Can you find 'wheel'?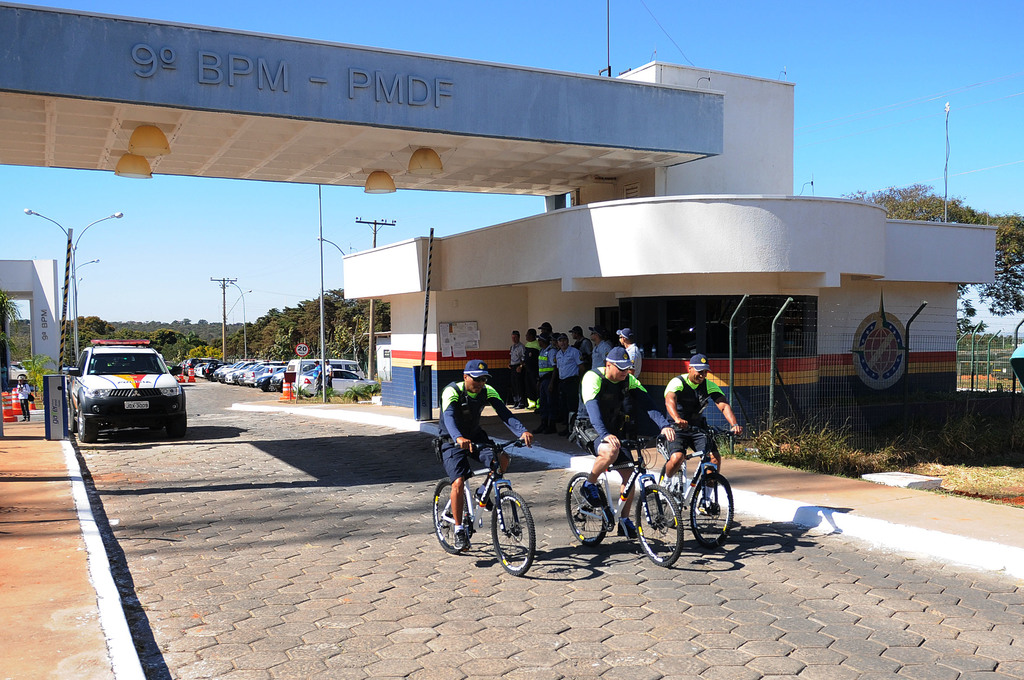
Yes, bounding box: 489 492 534 574.
